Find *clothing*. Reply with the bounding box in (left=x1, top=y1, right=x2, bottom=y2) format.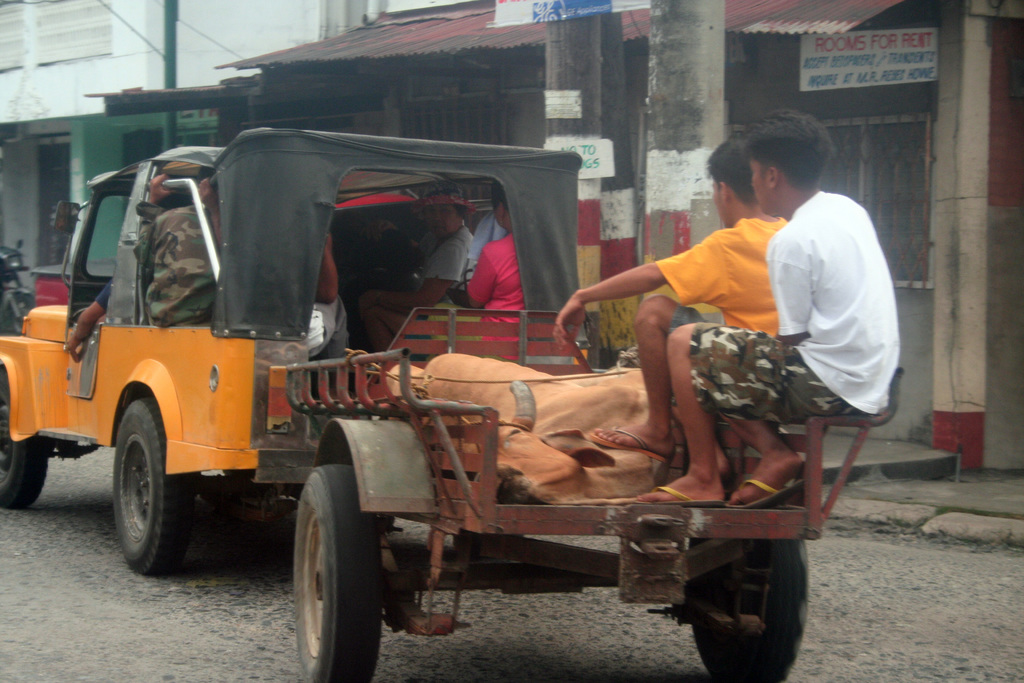
(left=465, top=209, right=509, bottom=284).
